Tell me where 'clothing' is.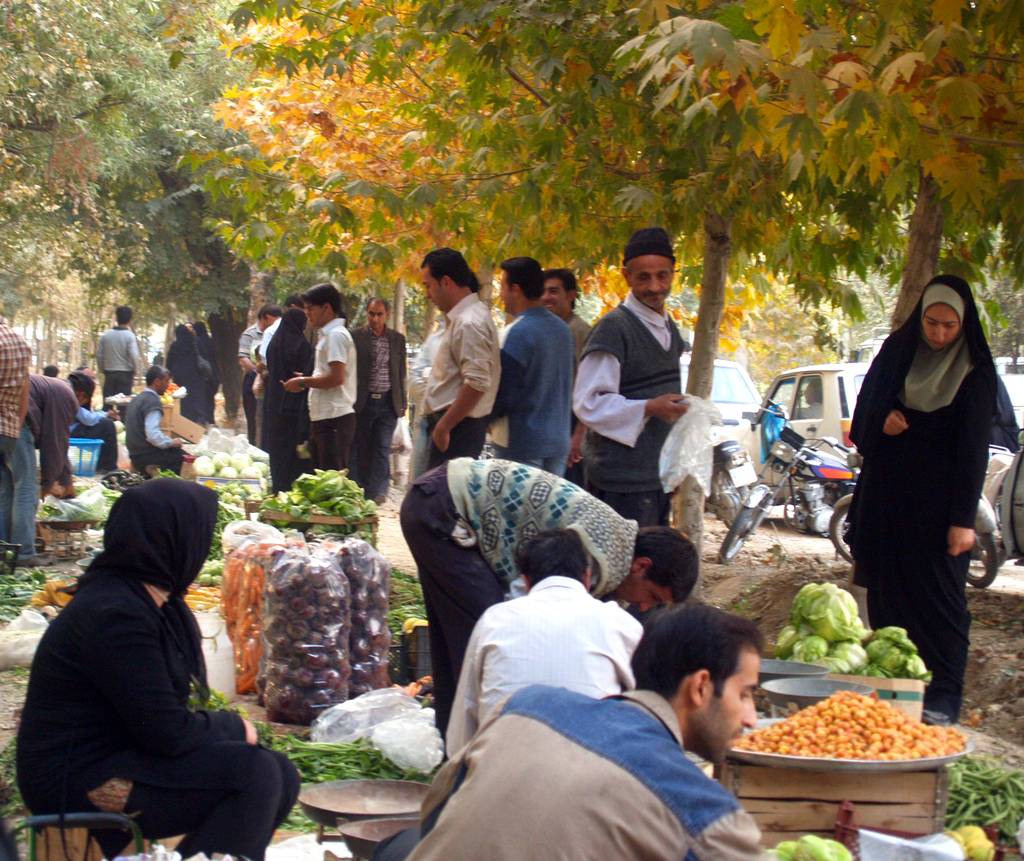
'clothing' is at 848,270,1007,701.
